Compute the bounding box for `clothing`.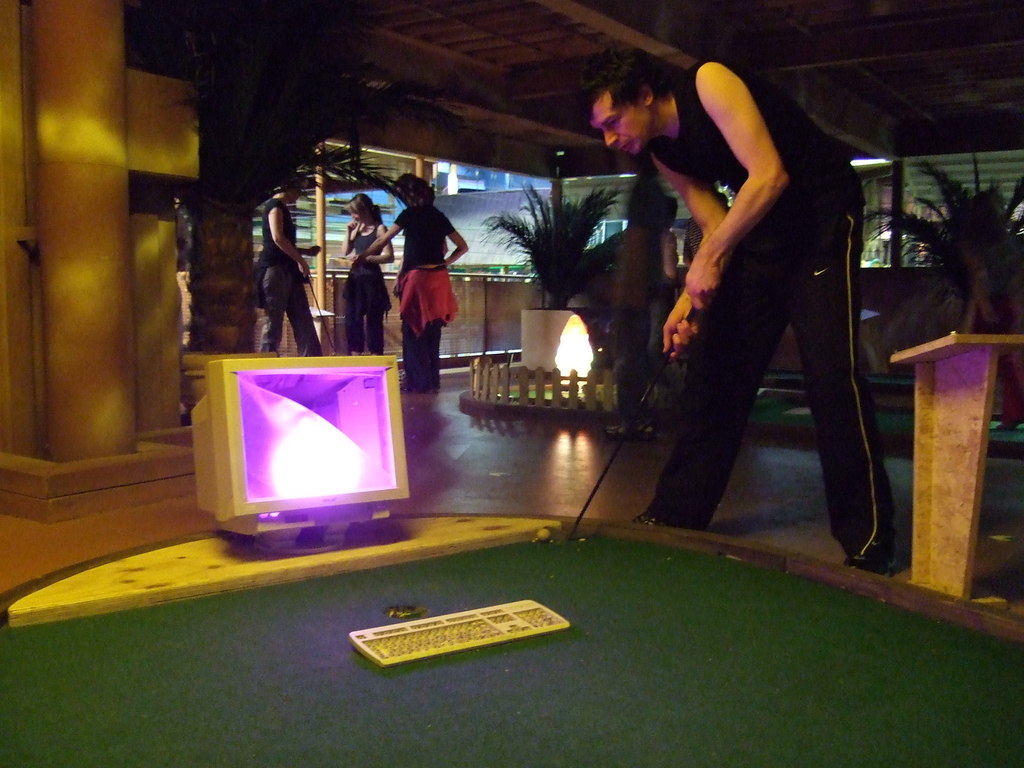
x1=255 y1=200 x2=321 y2=359.
